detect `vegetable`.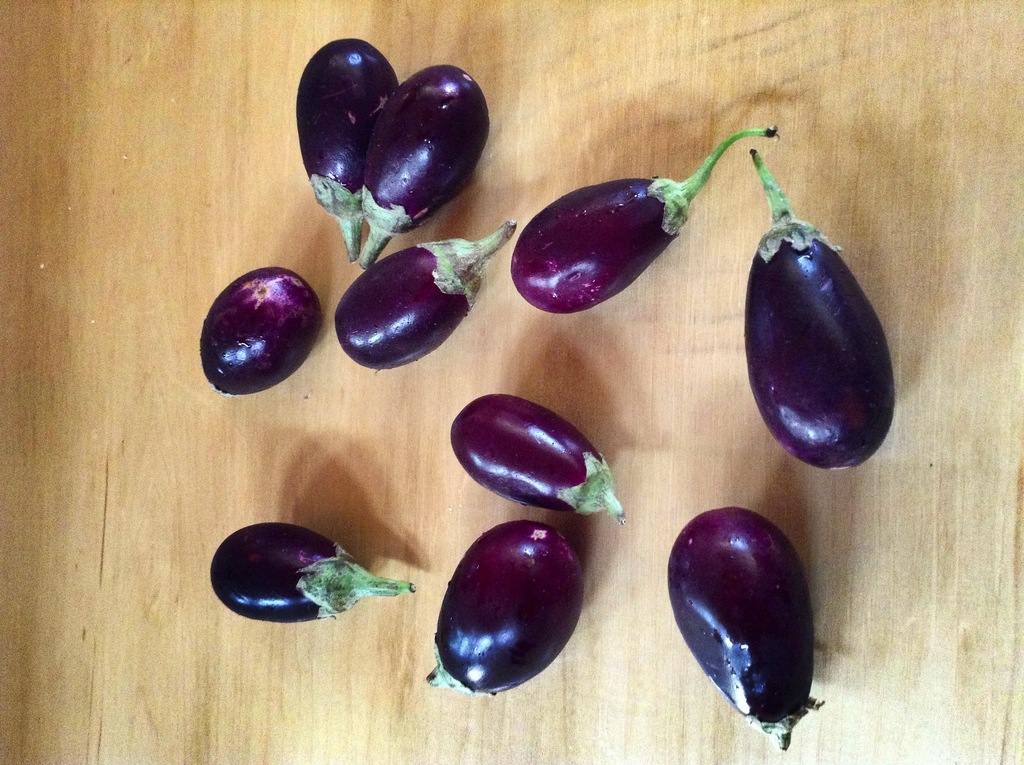
Detected at 209 525 413 622.
